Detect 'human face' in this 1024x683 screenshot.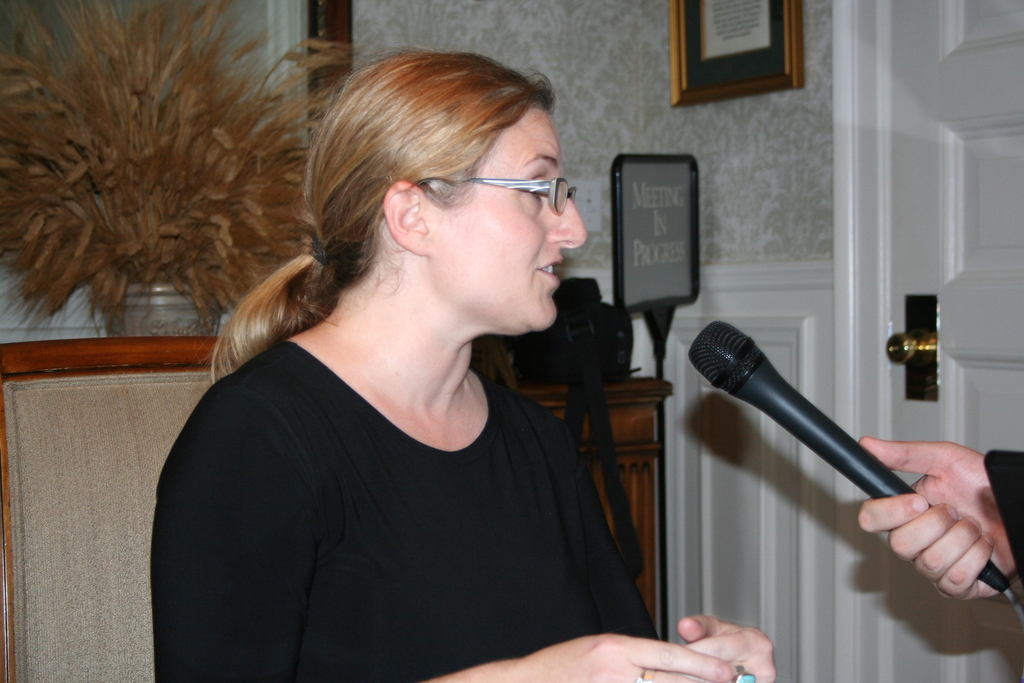
Detection: box=[450, 108, 584, 331].
